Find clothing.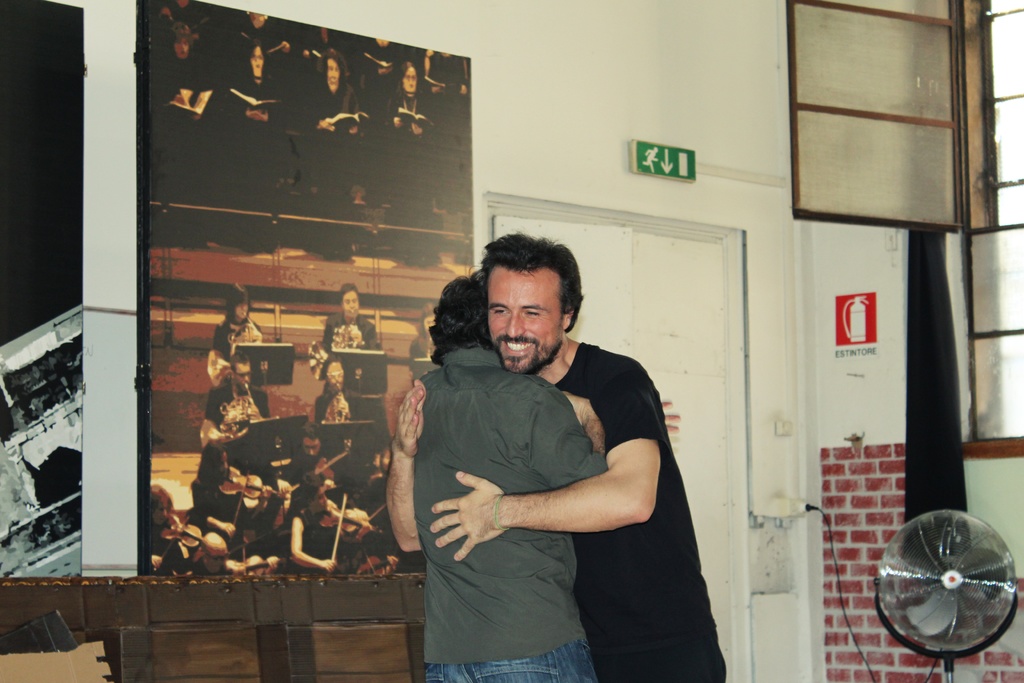
left=422, top=348, right=600, bottom=682.
